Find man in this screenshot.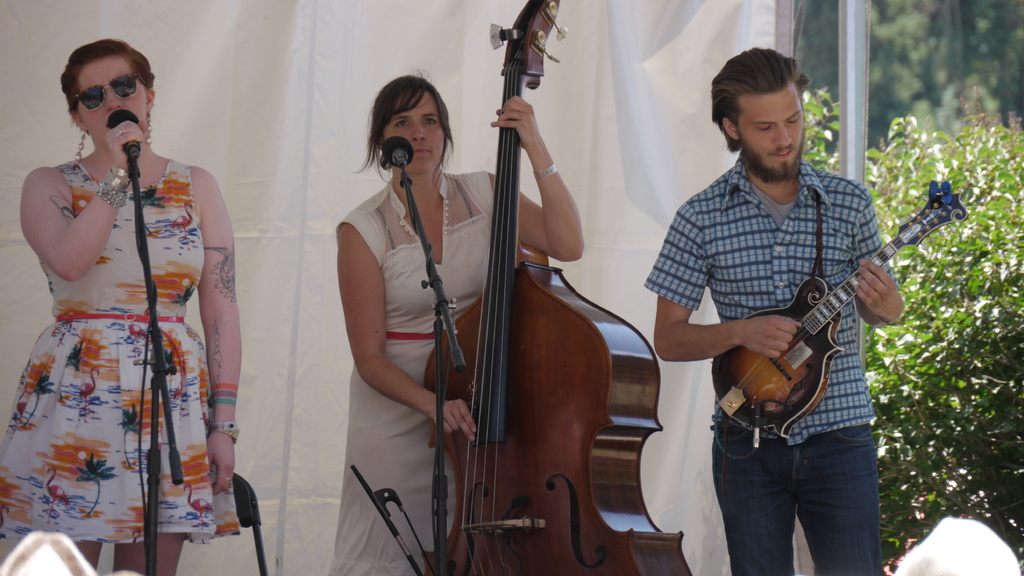
The bounding box for man is 658:38:961:545.
